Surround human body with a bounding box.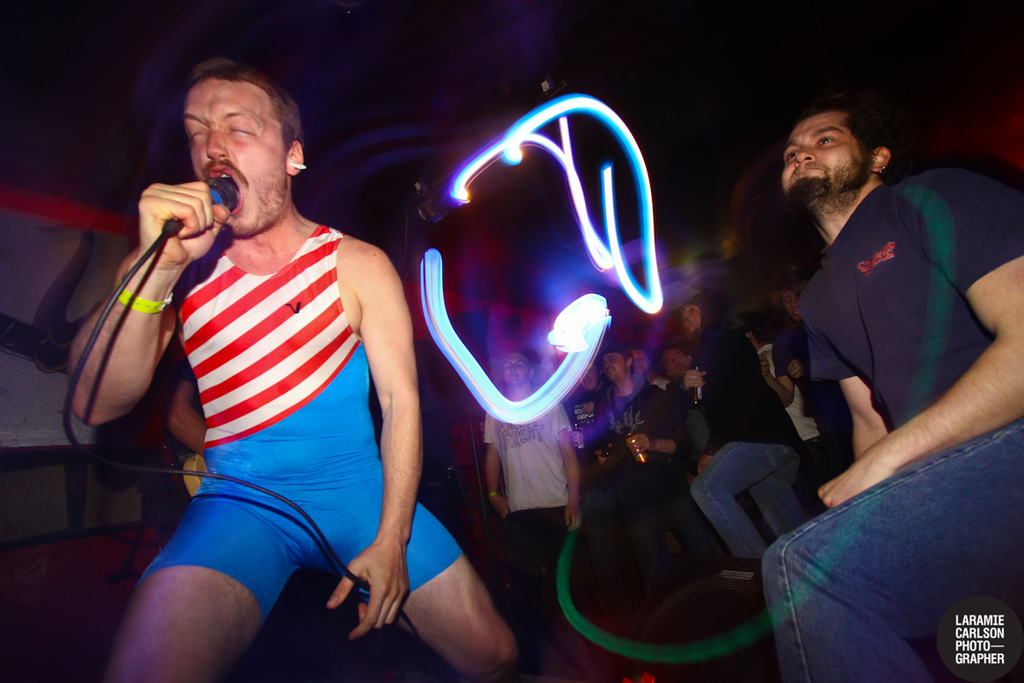
{"left": 481, "top": 355, "right": 585, "bottom": 584}.
